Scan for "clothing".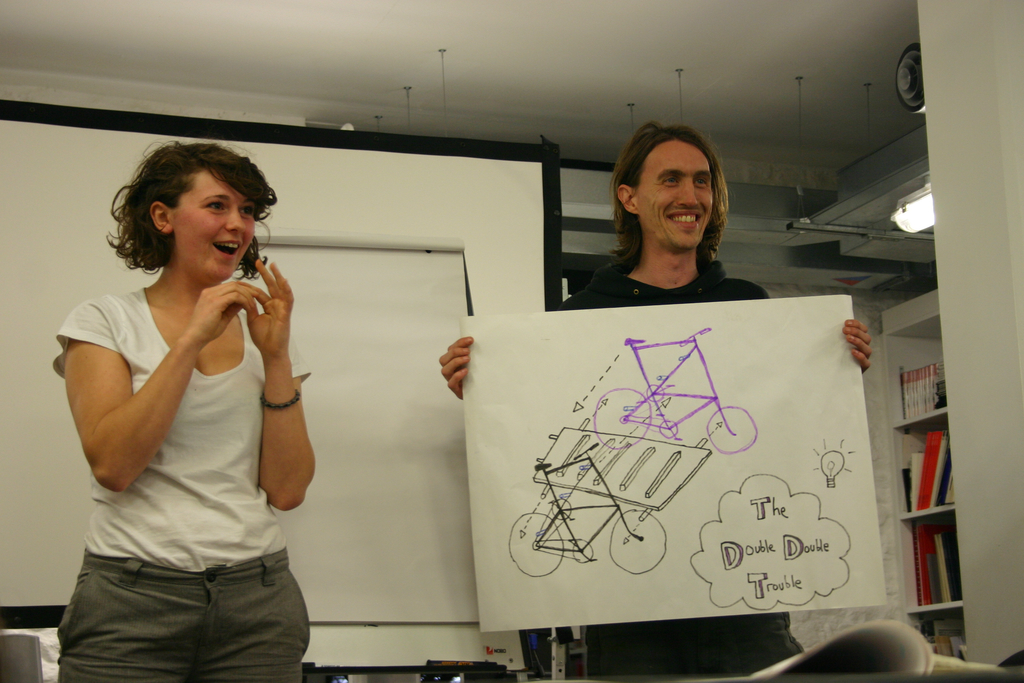
Scan result: pyautogui.locateOnScreen(557, 252, 806, 682).
